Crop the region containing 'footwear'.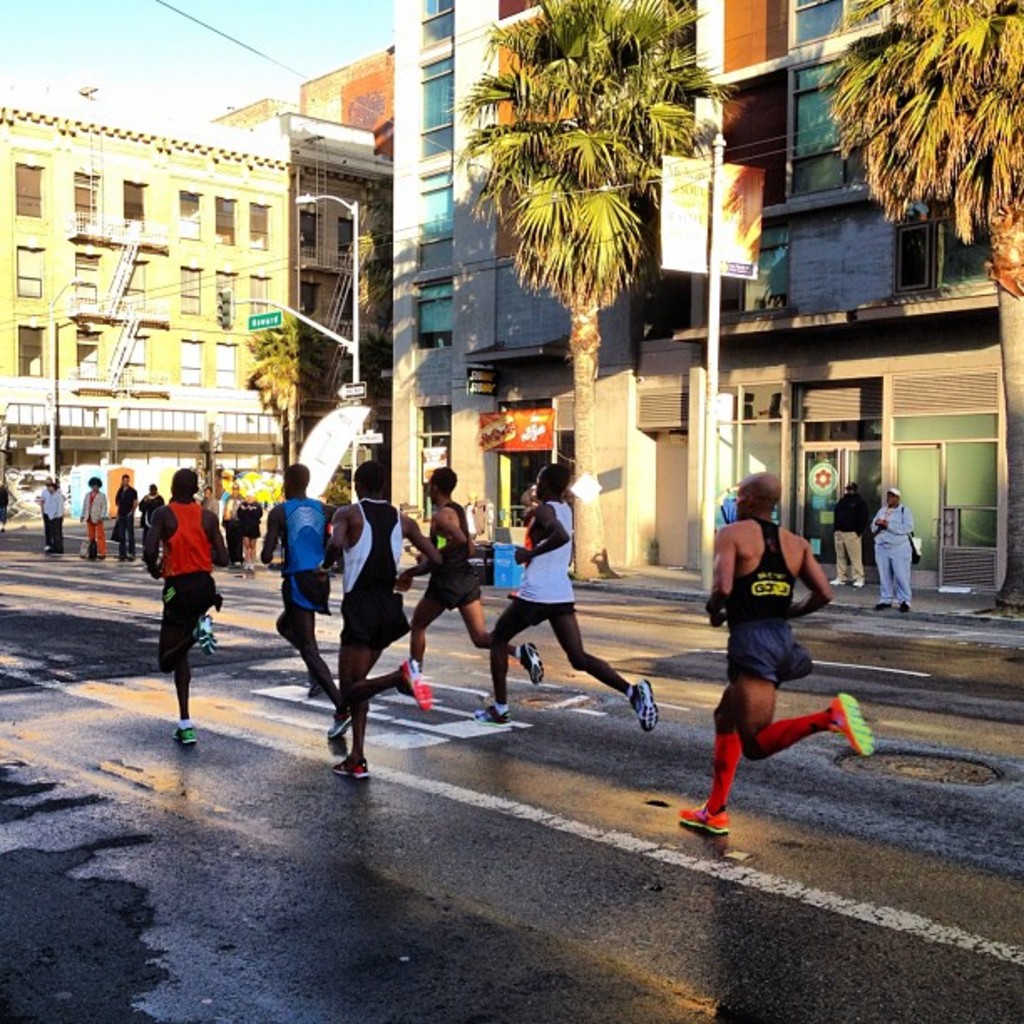
Crop region: BBox(325, 714, 360, 736).
